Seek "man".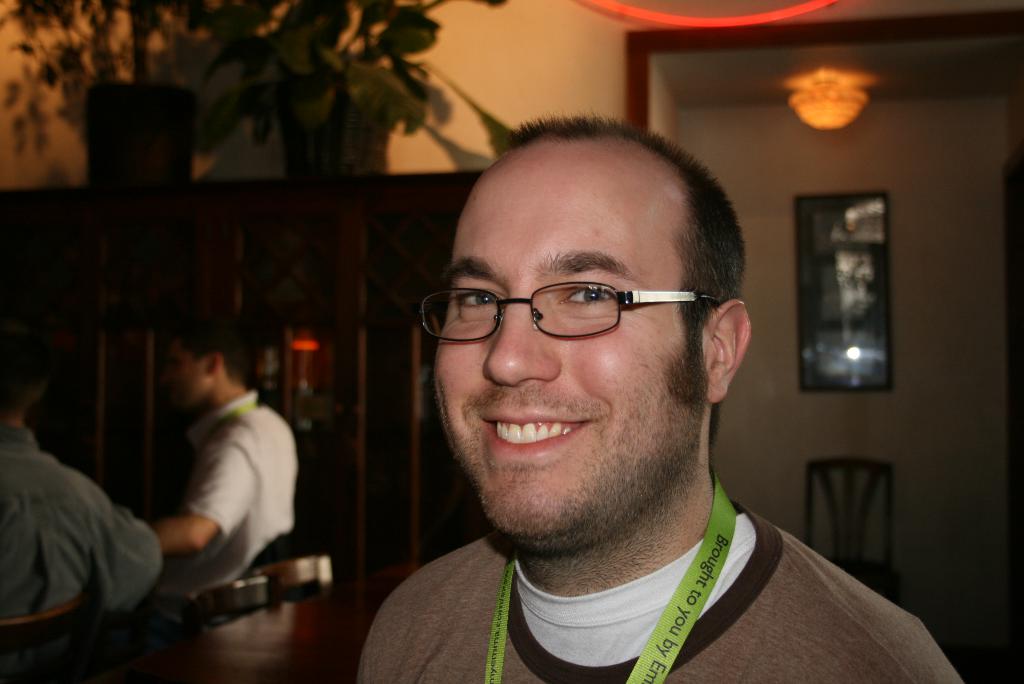
x1=294, y1=113, x2=951, y2=682.
